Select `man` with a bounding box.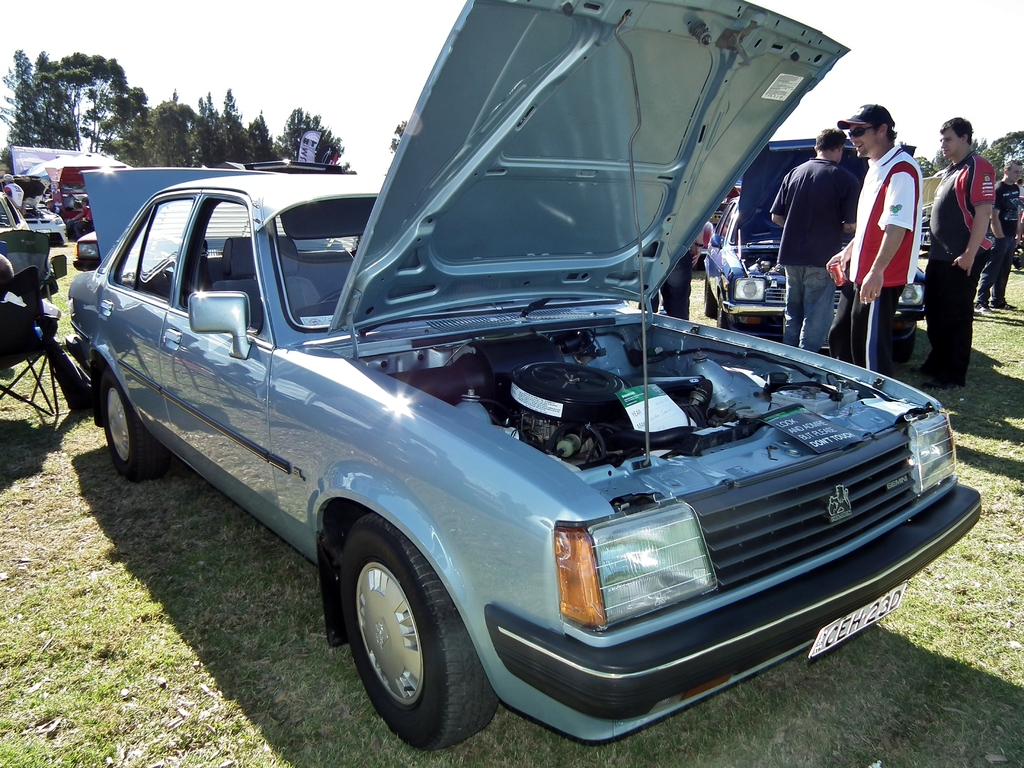
detection(979, 152, 1023, 324).
